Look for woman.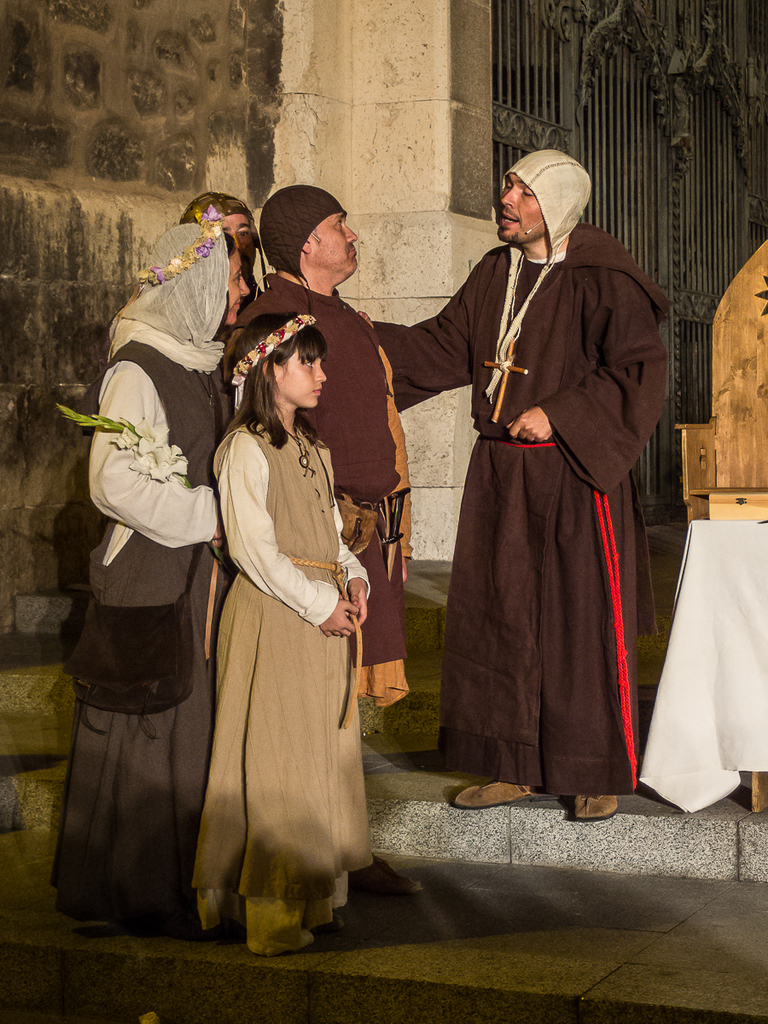
Found: bbox=[194, 290, 377, 956].
